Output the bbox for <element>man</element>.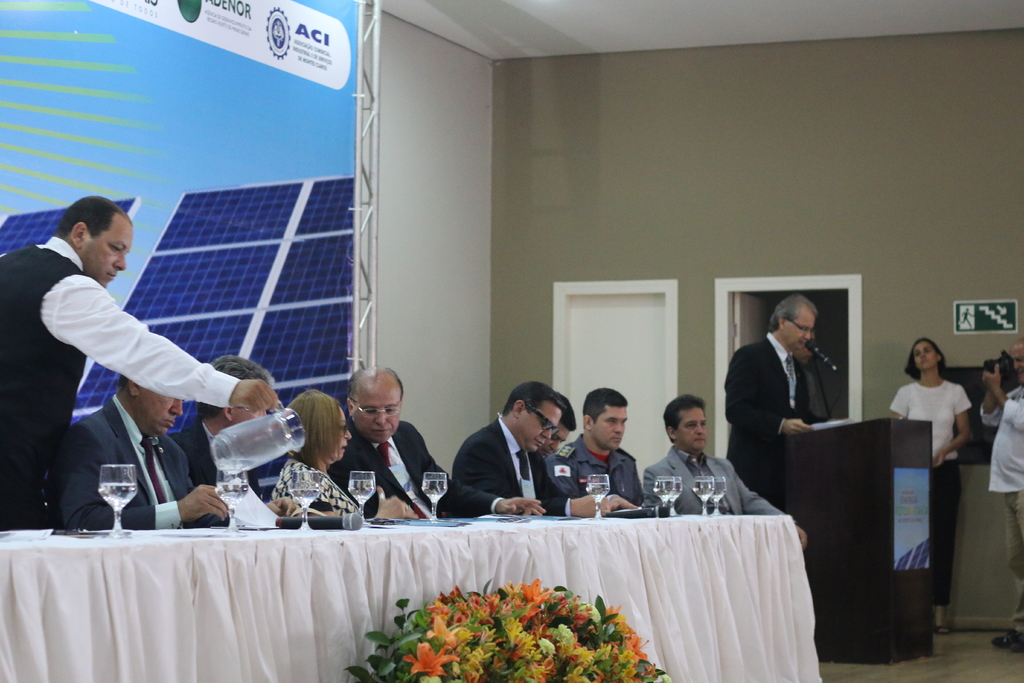
bbox=[556, 391, 650, 514].
